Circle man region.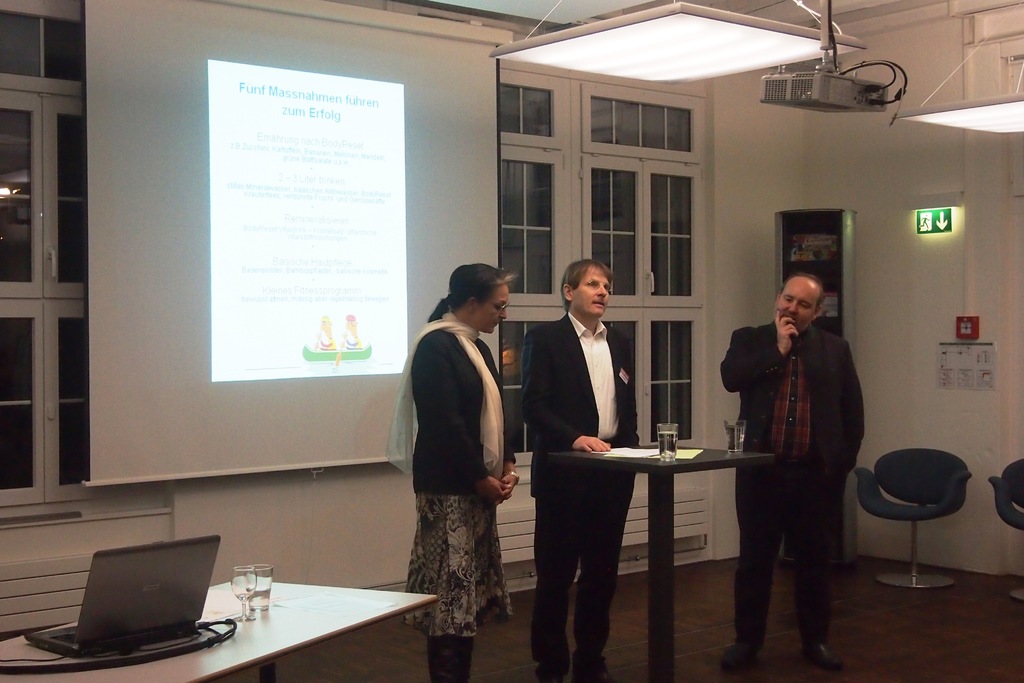
Region: (525, 246, 645, 682).
